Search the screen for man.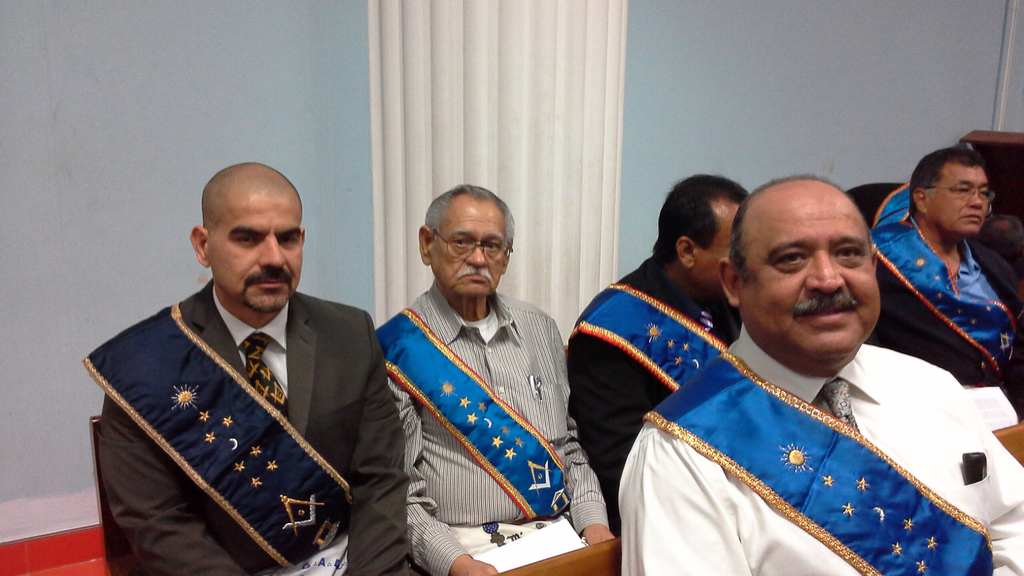
Found at [x1=869, y1=148, x2=1023, y2=398].
